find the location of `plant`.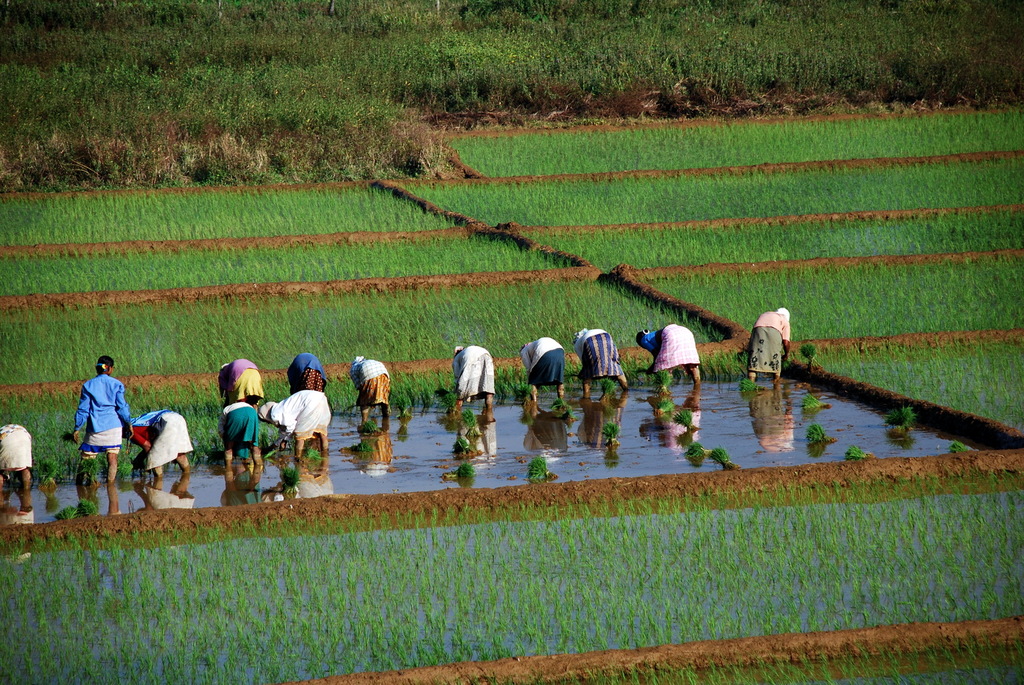
Location: (270, 119, 321, 159).
